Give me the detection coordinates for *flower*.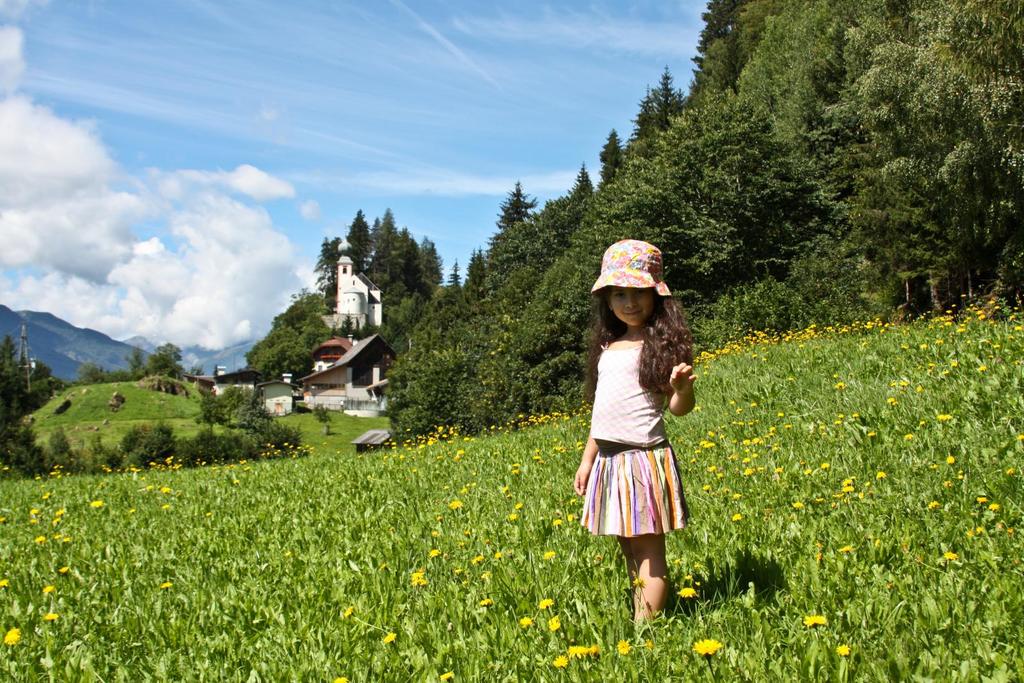
<box>383,630,396,645</box>.
